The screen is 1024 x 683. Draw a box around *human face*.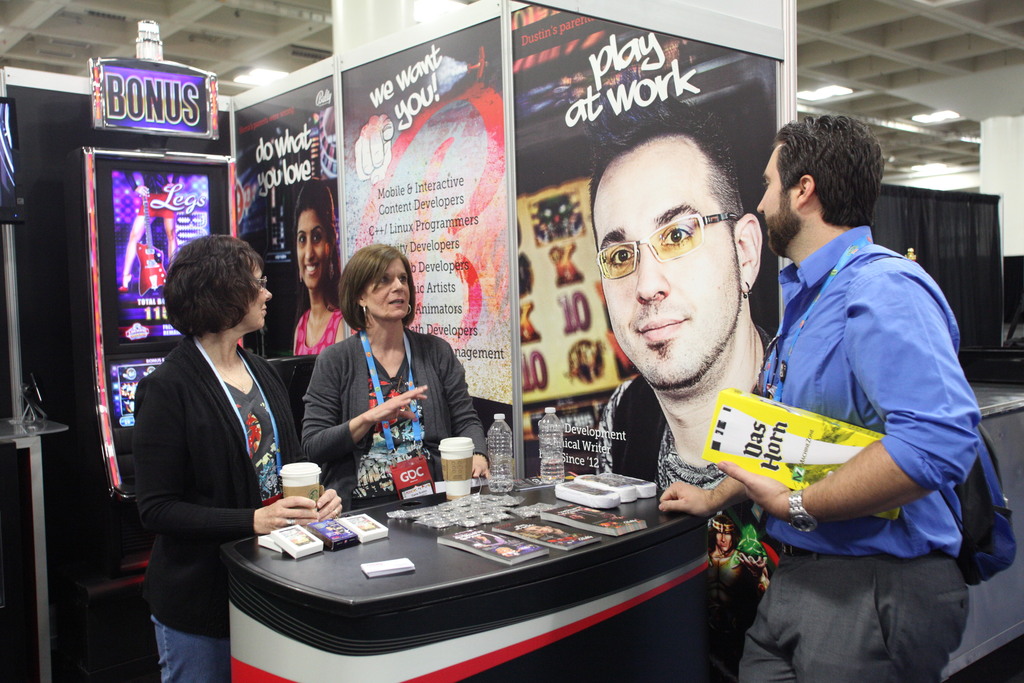
[294,211,332,288].
